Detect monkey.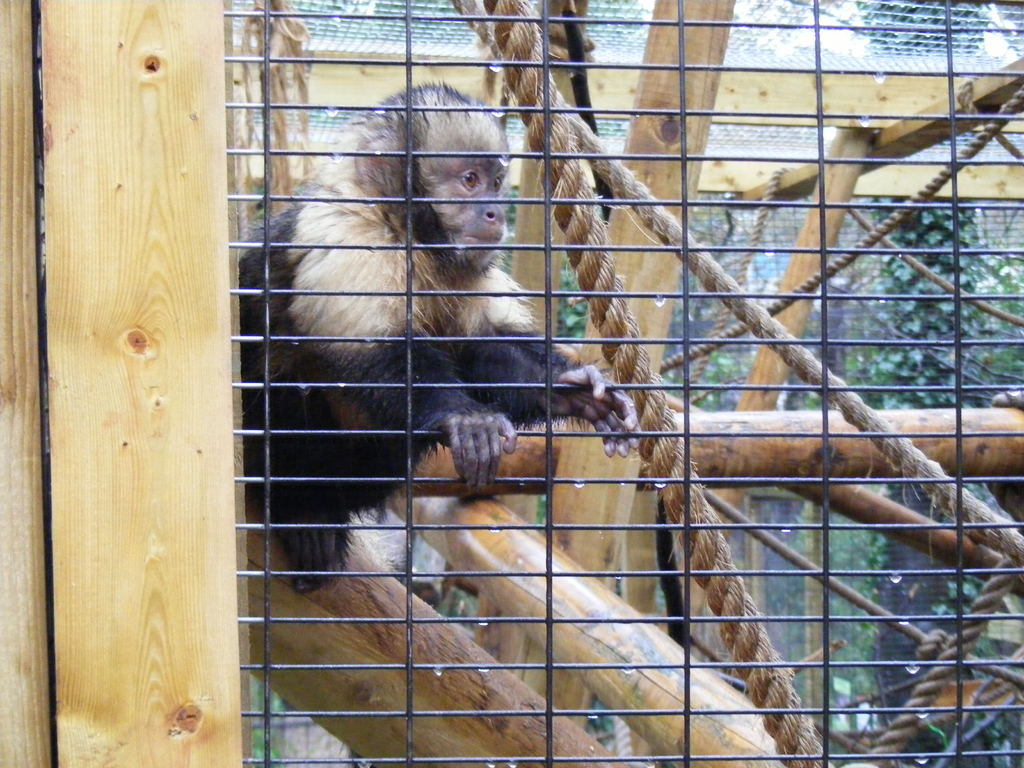
Detected at 260/98/643/630.
